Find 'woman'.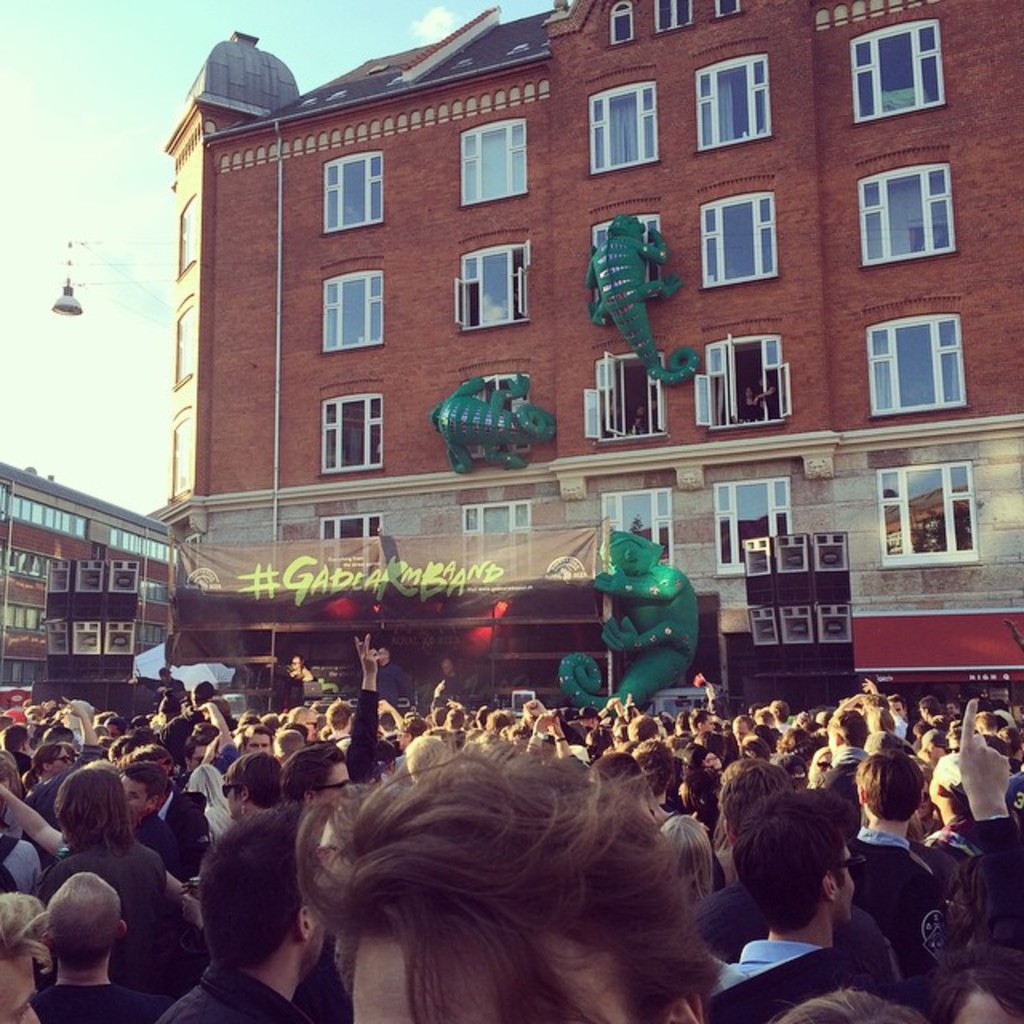
243, 722, 782, 1023.
